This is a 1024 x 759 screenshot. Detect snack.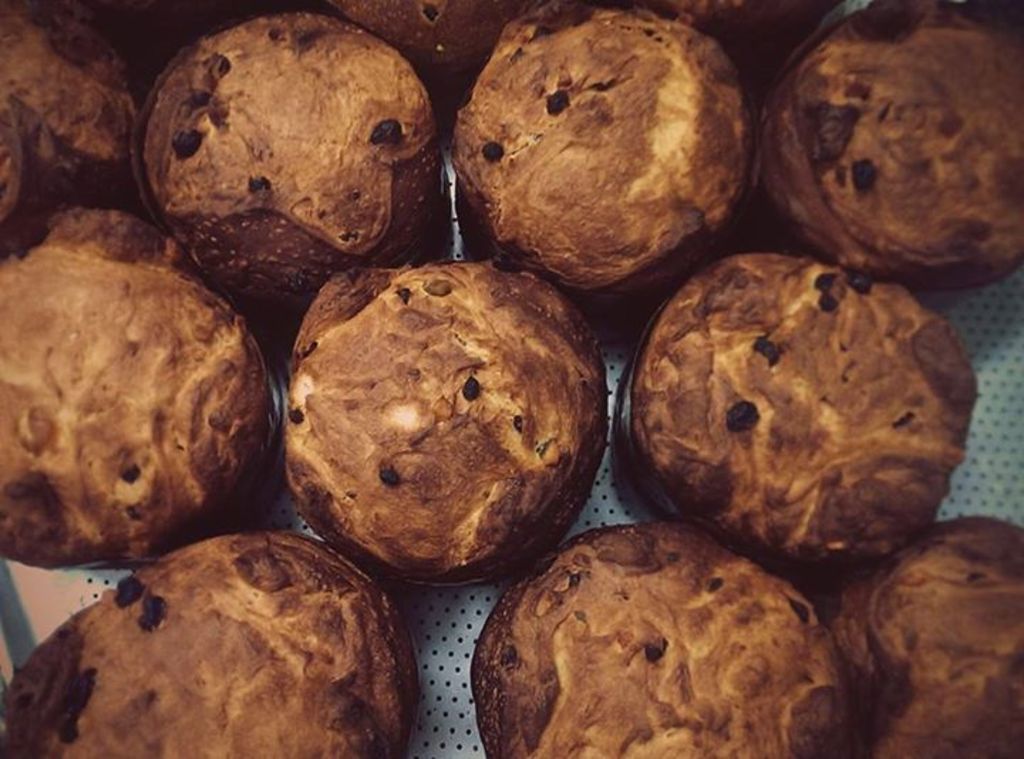
<bbox>0, 523, 414, 756</bbox>.
